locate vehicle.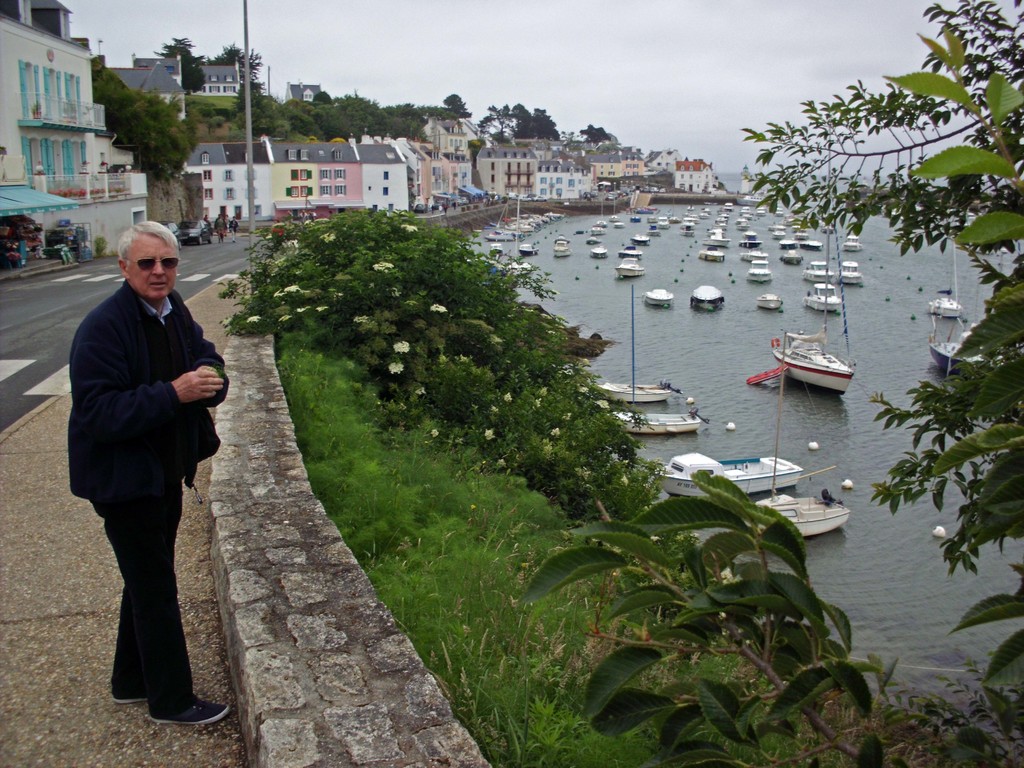
Bounding box: 599,218,605,228.
